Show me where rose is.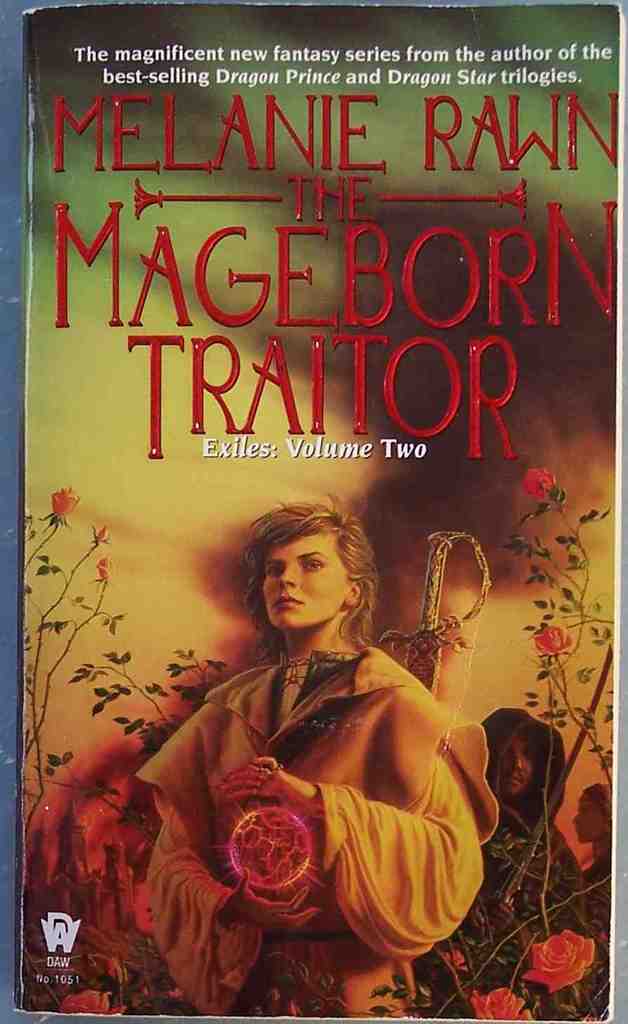
rose is at locate(60, 987, 126, 1013).
